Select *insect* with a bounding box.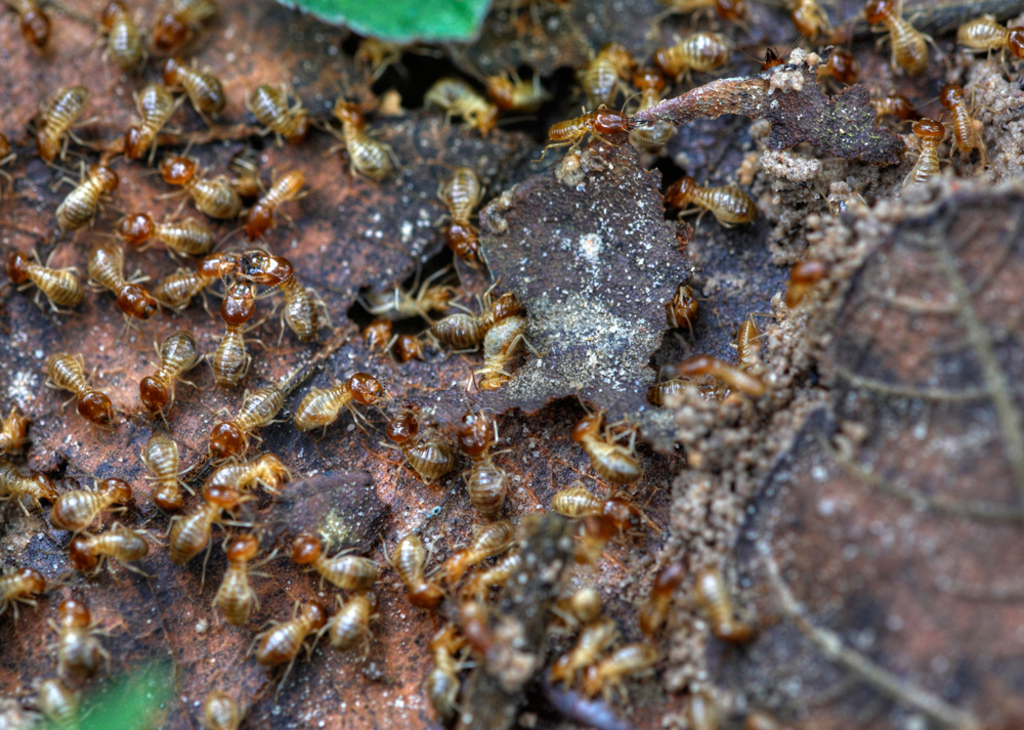
<region>0, 460, 56, 519</region>.
